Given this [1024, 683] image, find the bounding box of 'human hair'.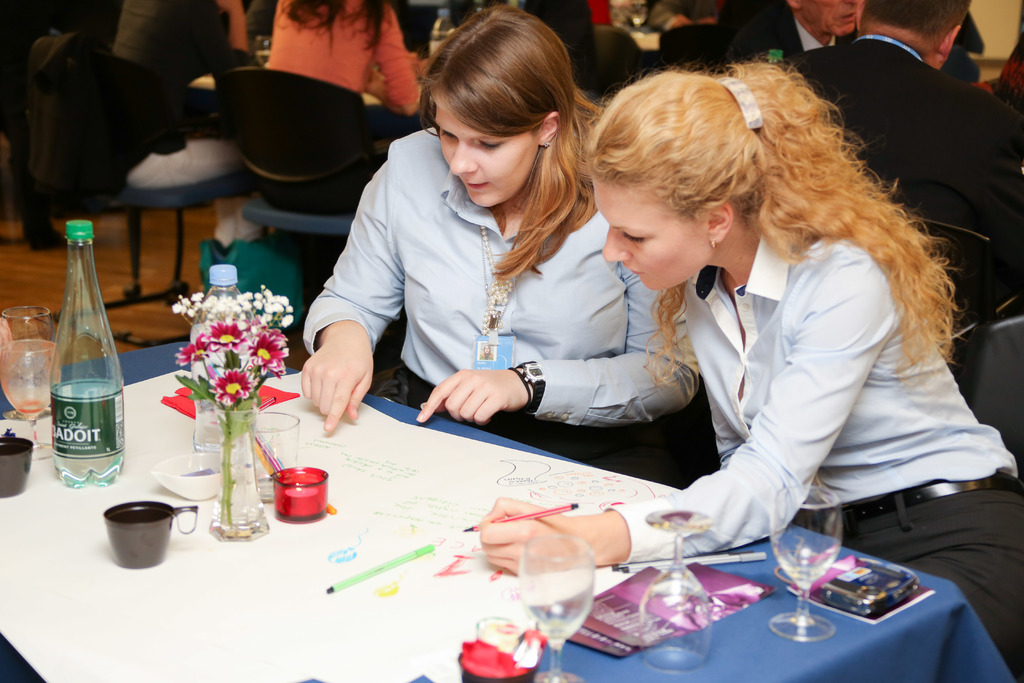
x1=556 y1=51 x2=932 y2=322.
